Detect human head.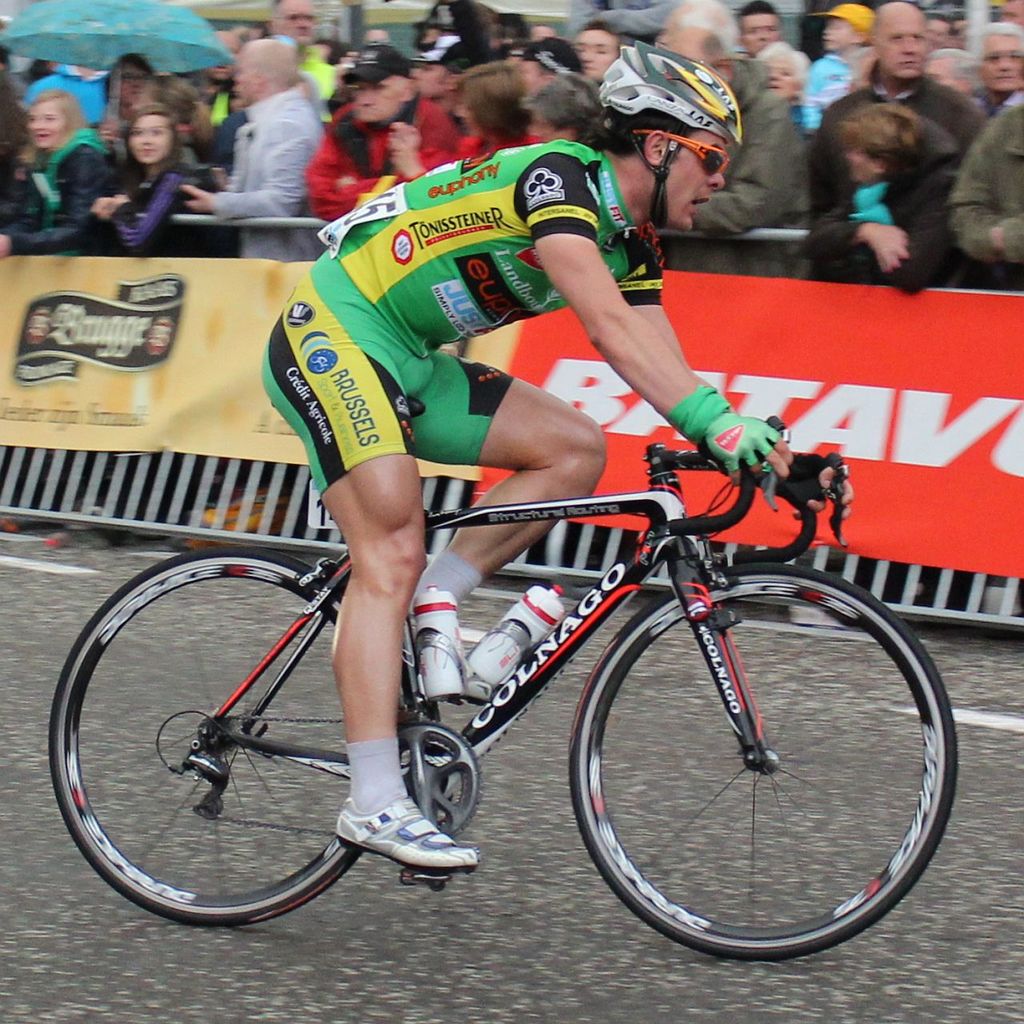
Detected at bbox=(106, 52, 163, 108).
